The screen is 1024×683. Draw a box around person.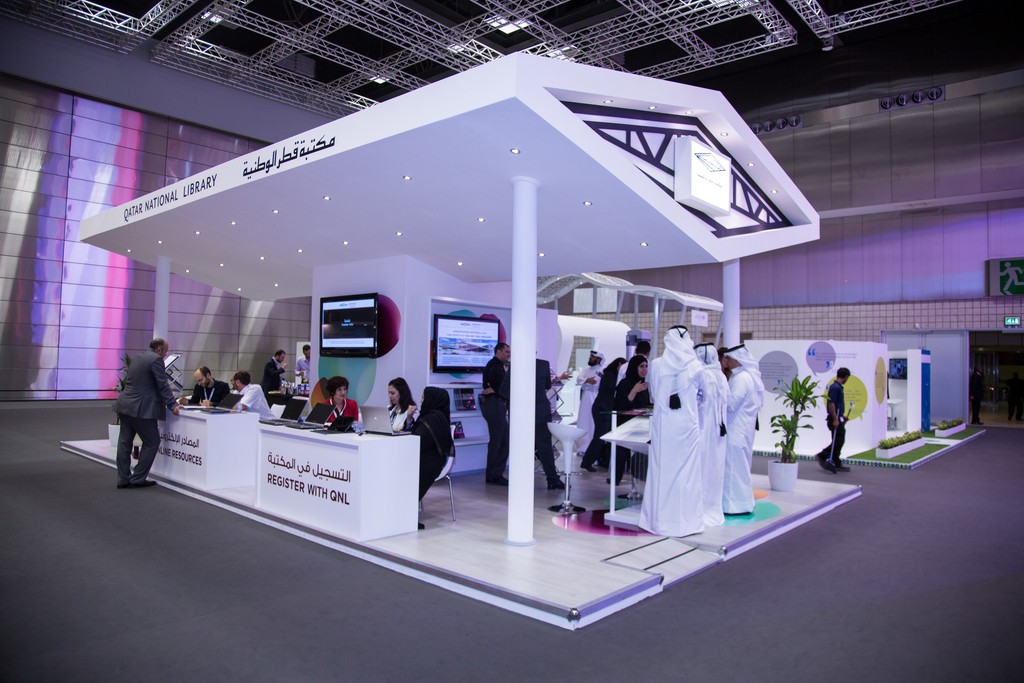
x1=179 y1=367 x2=233 y2=407.
